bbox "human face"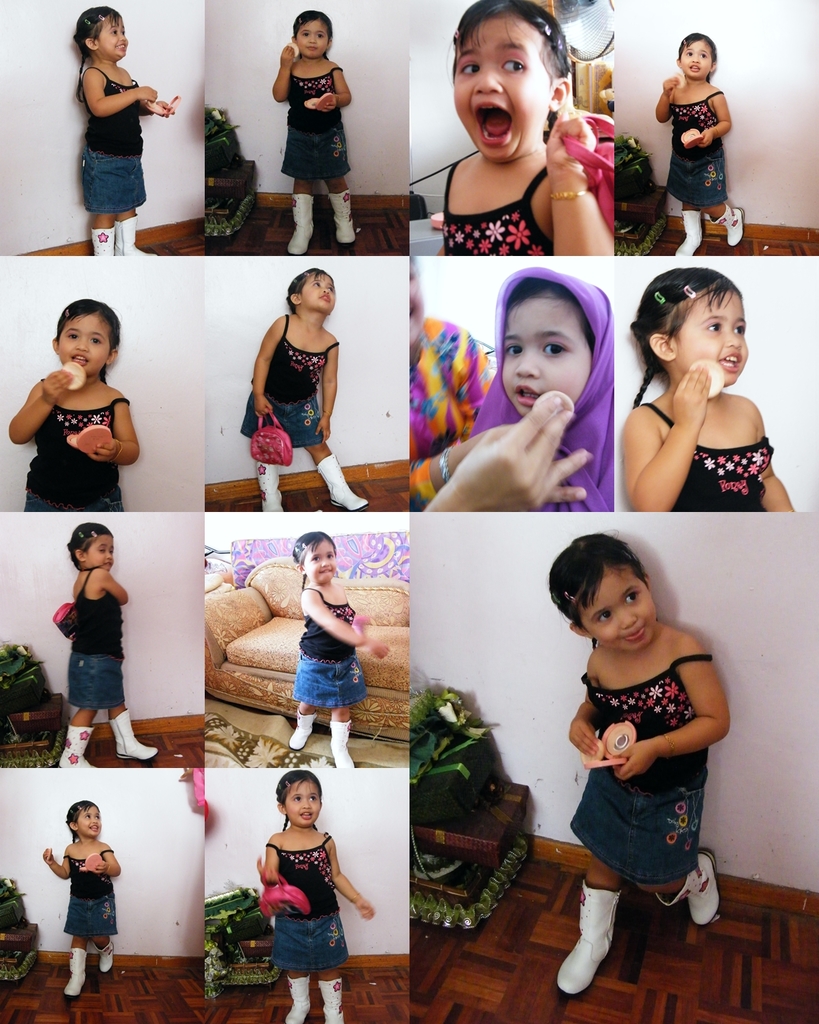
bbox=(502, 295, 590, 416)
